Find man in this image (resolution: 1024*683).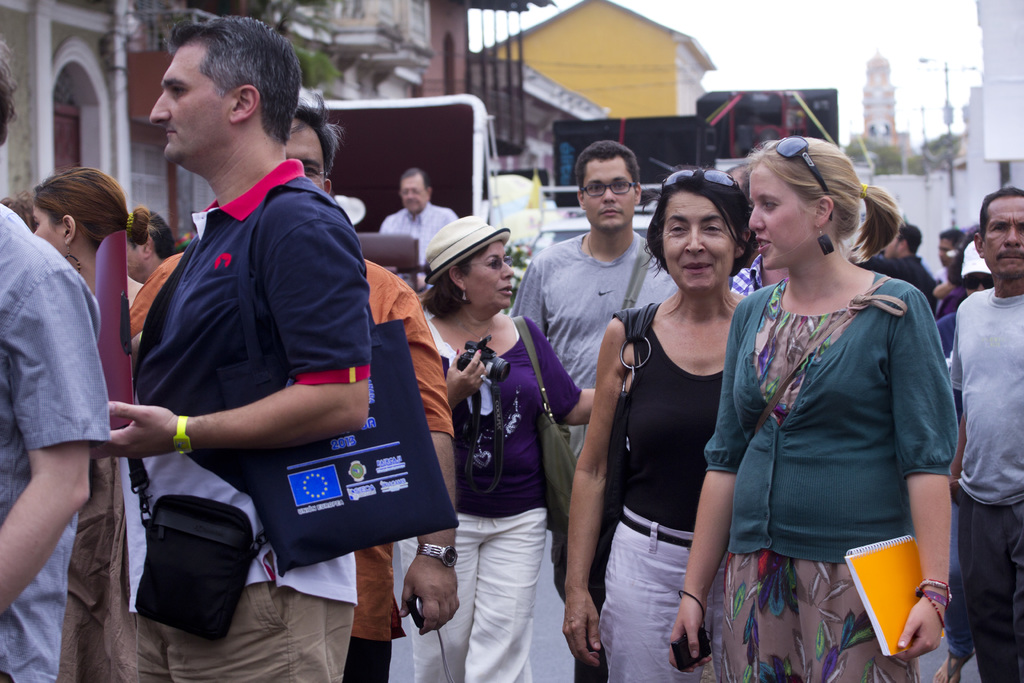
91,13,368,682.
